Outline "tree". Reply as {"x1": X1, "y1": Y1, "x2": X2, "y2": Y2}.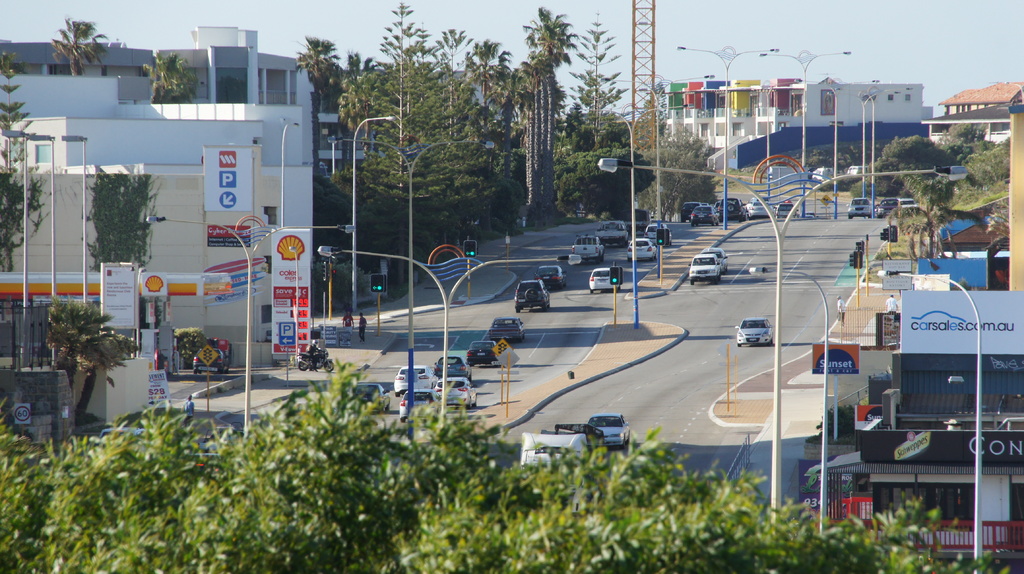
{"x1": 294, "y1": 0, "x2": 577, "y2": 260}.
